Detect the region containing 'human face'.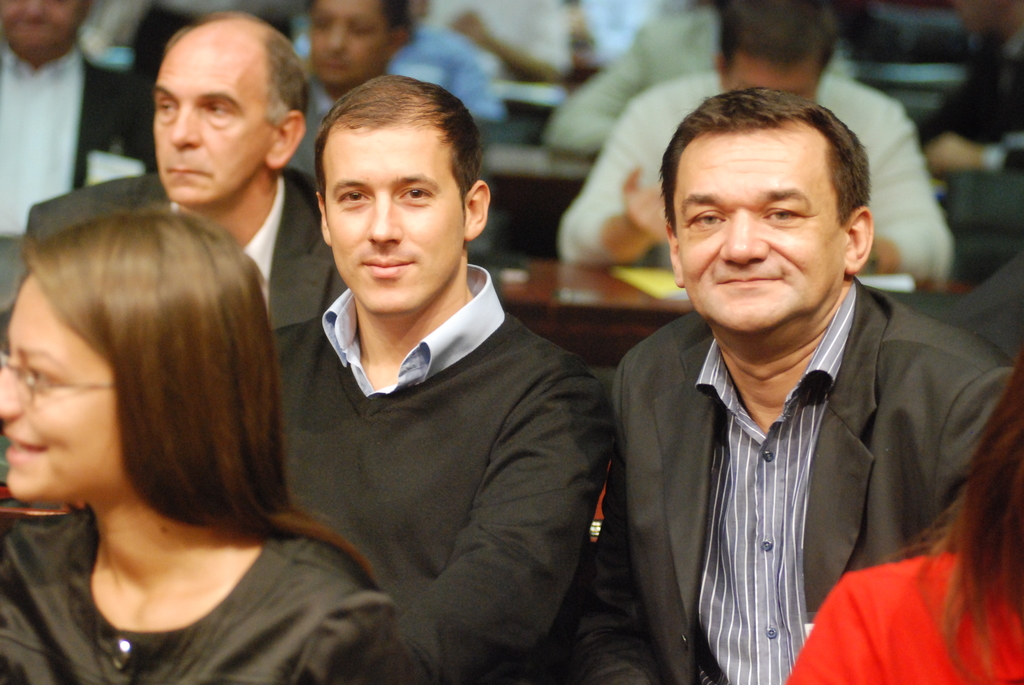
rect(324, 127, 467, 312).
